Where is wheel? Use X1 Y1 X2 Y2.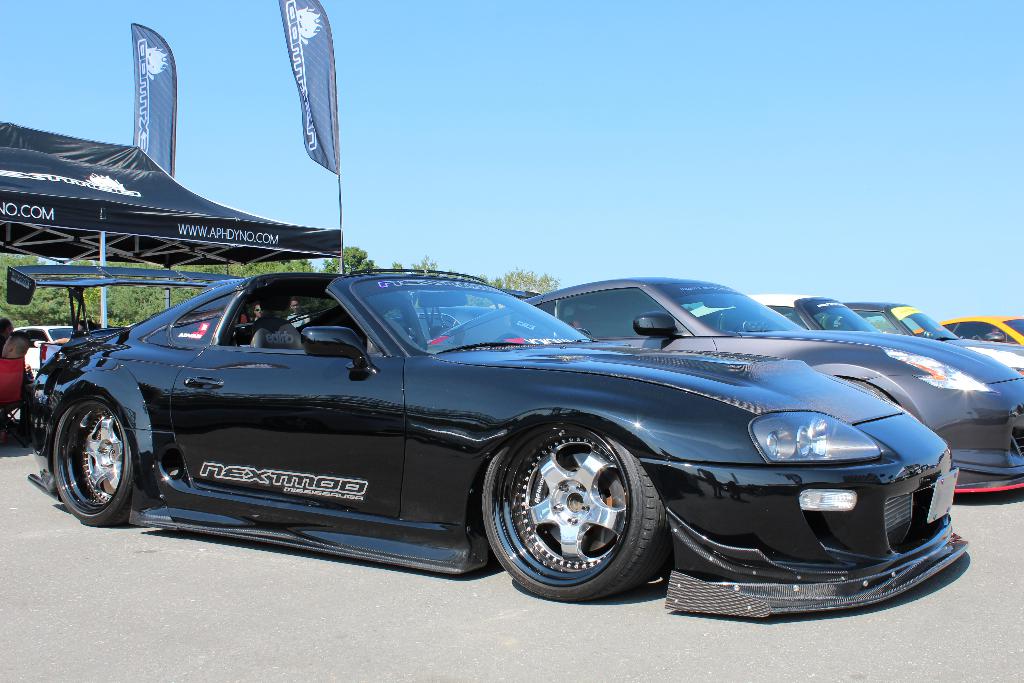
847 378 893 400.
